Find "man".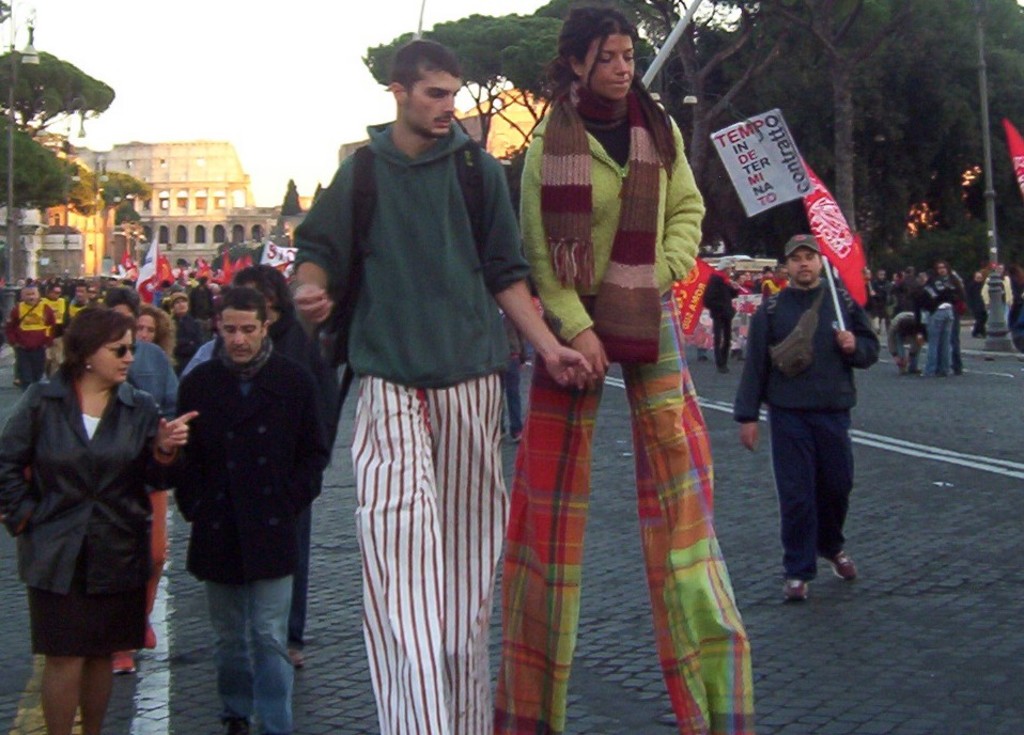
984, 264, 1012, 330.
